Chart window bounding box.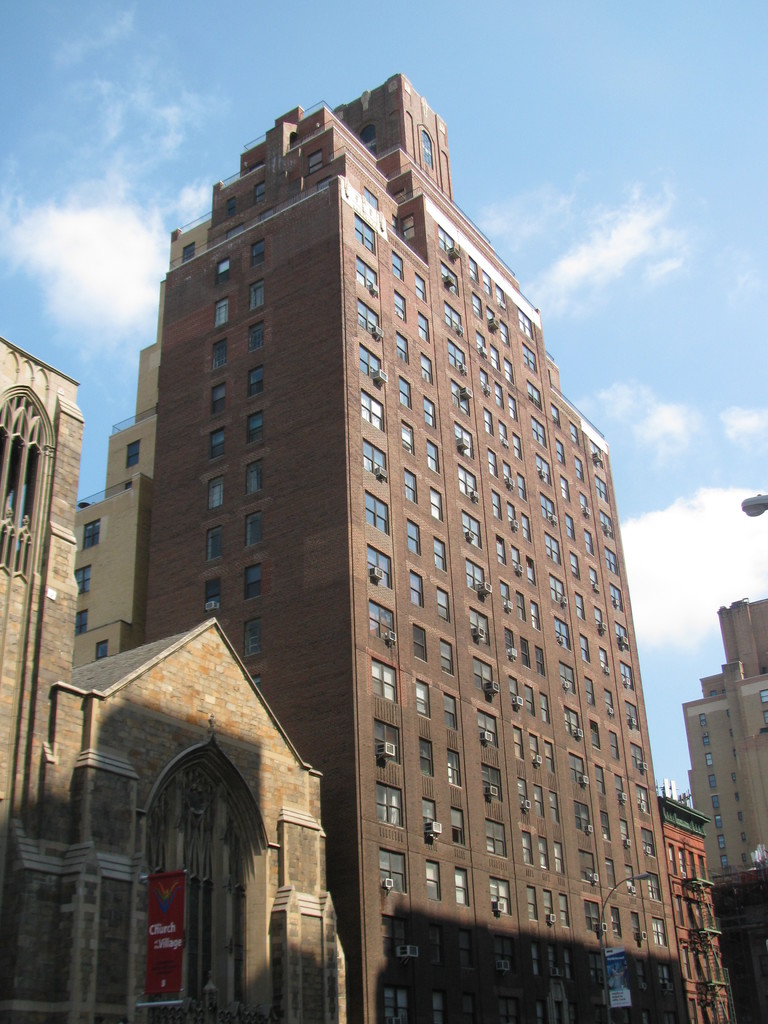
Charted: (left=236, top=610, right=269, bottom=666).
